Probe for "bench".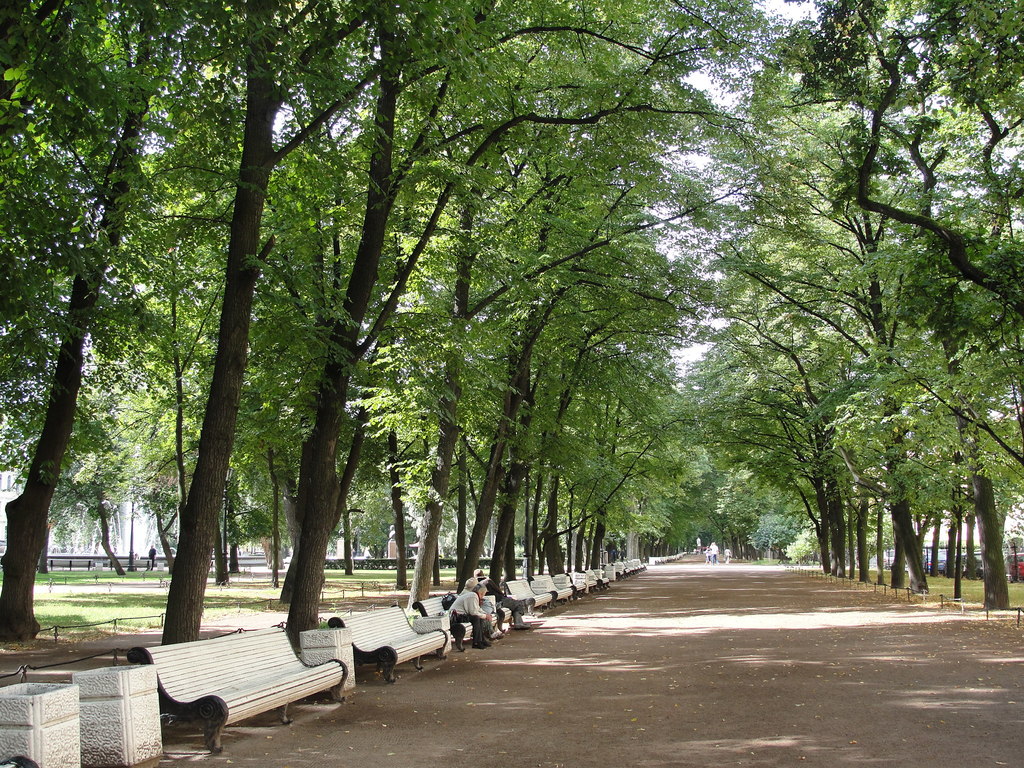
Probe result: bbox(324, 590, 454, 680).
